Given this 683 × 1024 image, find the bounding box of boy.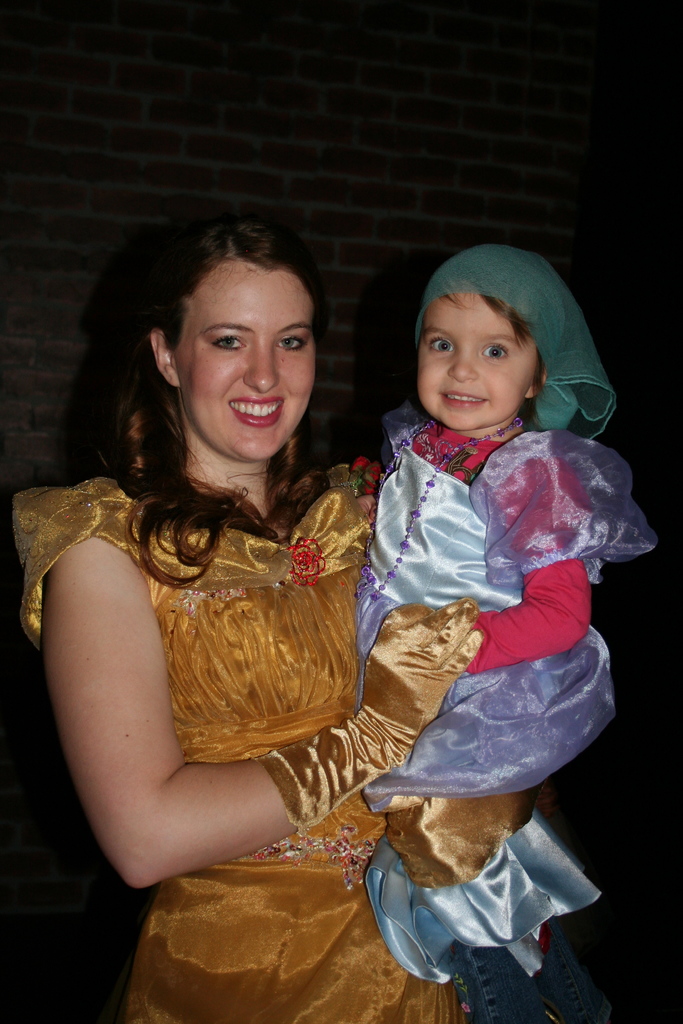
346, 234, 653, 1023.
